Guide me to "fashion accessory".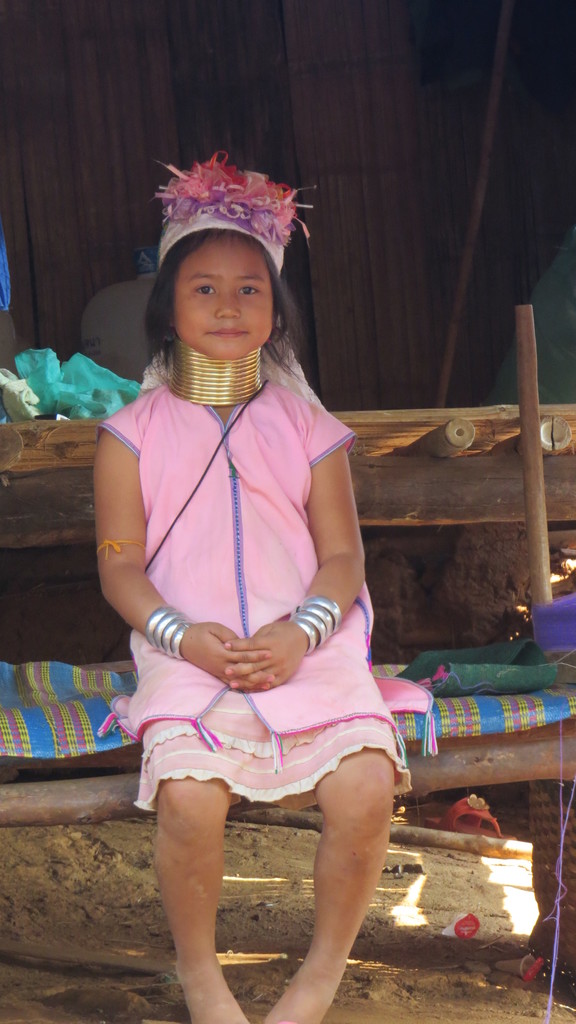
Guidance: [150,147,319,281].
